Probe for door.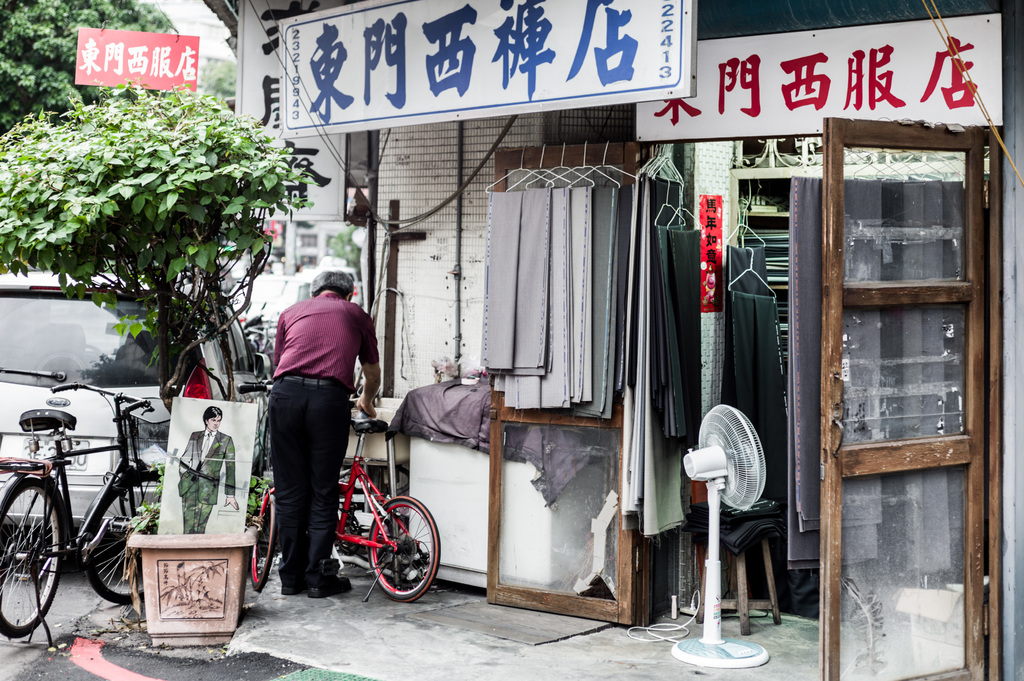
Probe result: bbox(831, 112, 987, 624).
